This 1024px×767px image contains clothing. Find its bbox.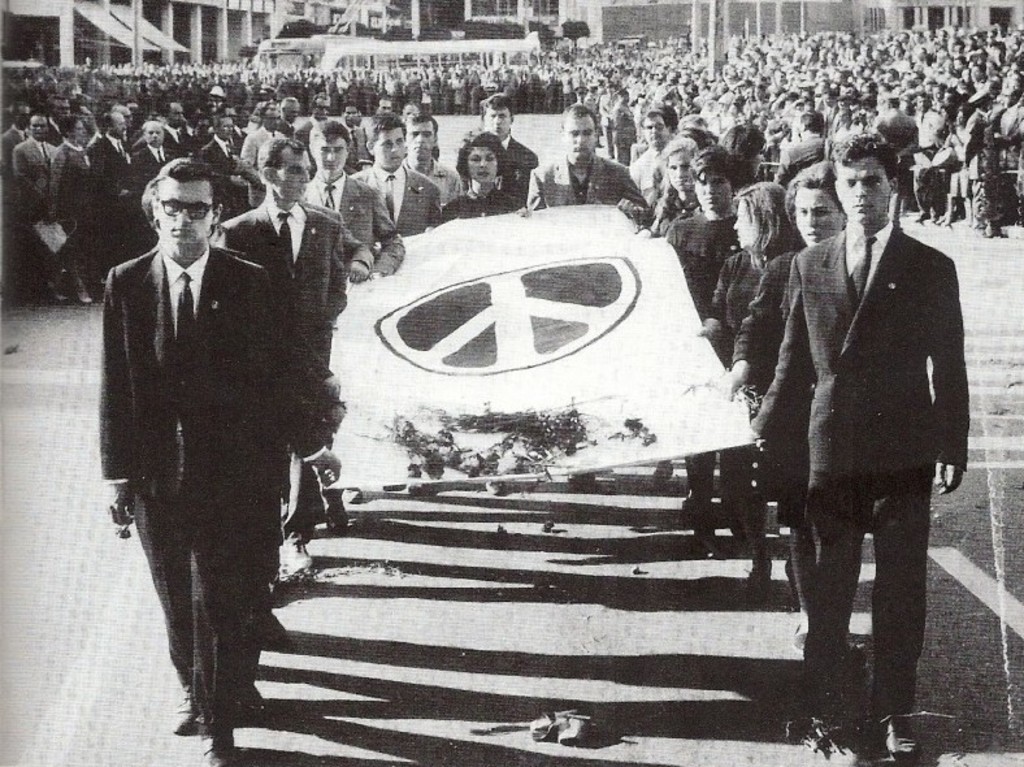
region(298, 168, 412, 267).
